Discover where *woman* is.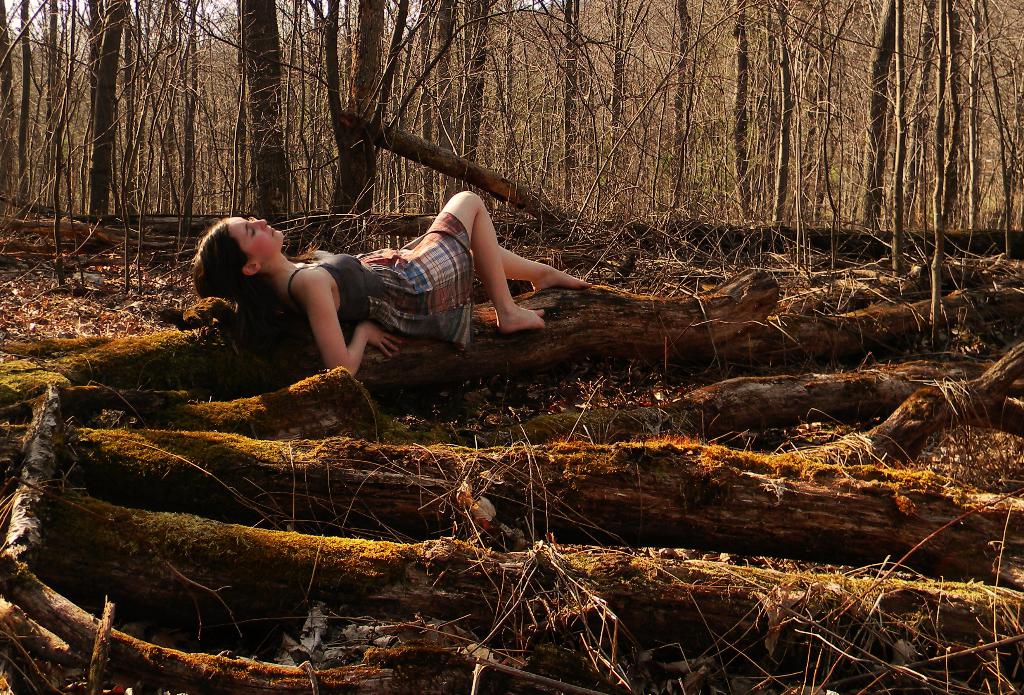
Discovered at x1=201, y1=180, x2=596, y2=406.
